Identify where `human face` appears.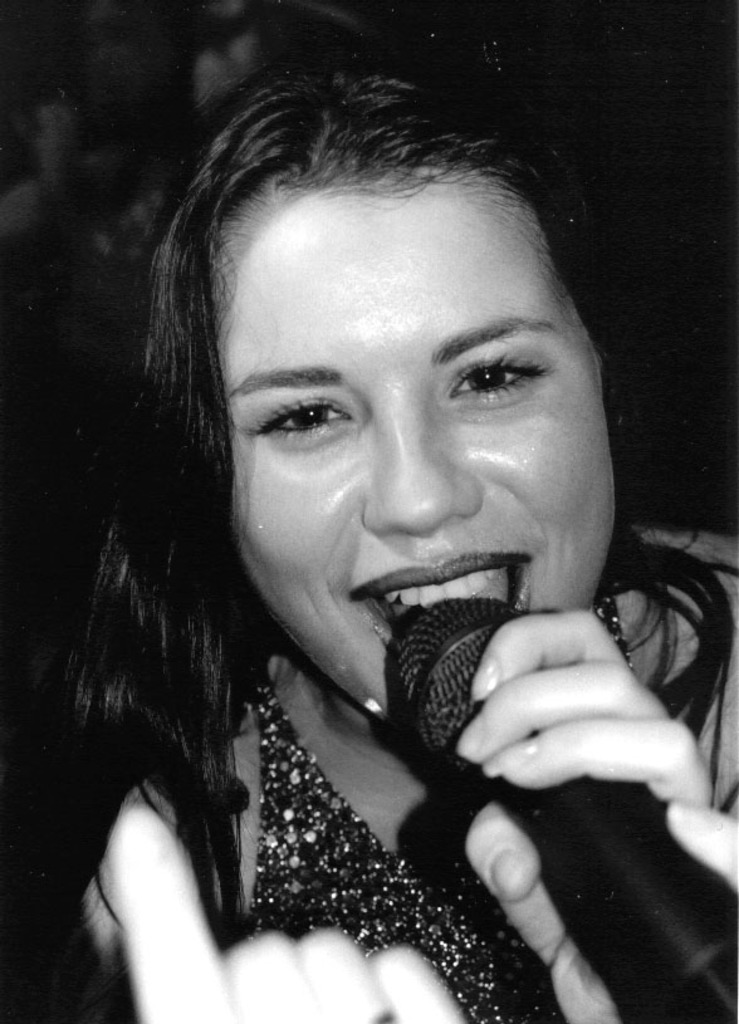
Appears at (left=215, top=170, right=618, bottom=722).
